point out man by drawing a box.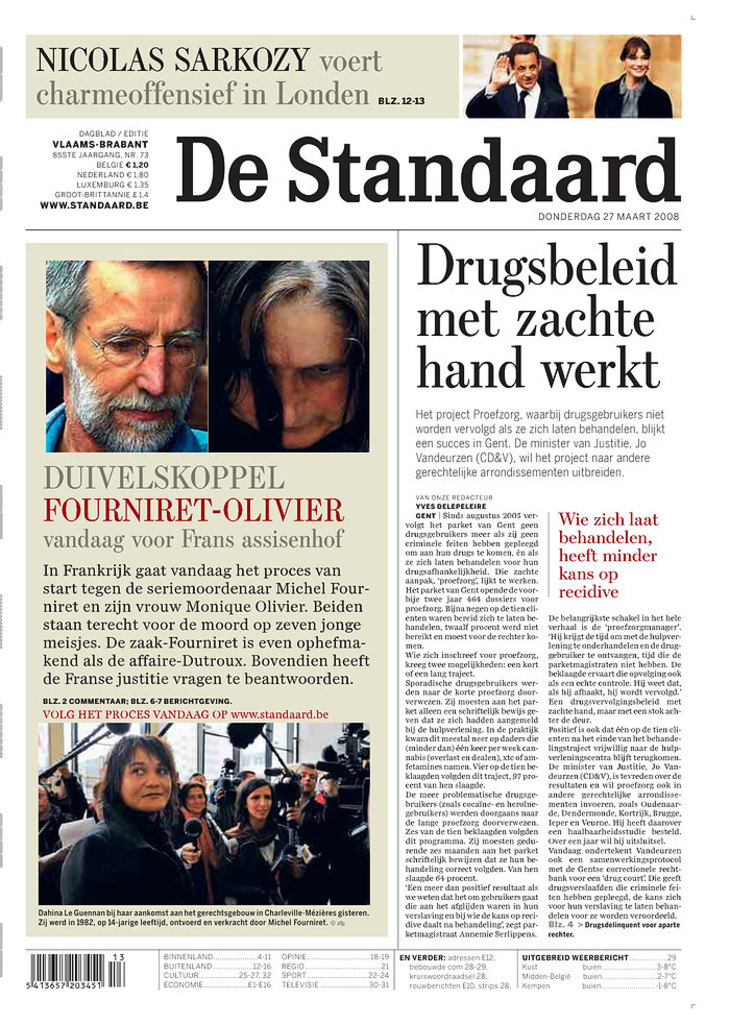
x1=279, y1=763, x2=319, y2=832.
